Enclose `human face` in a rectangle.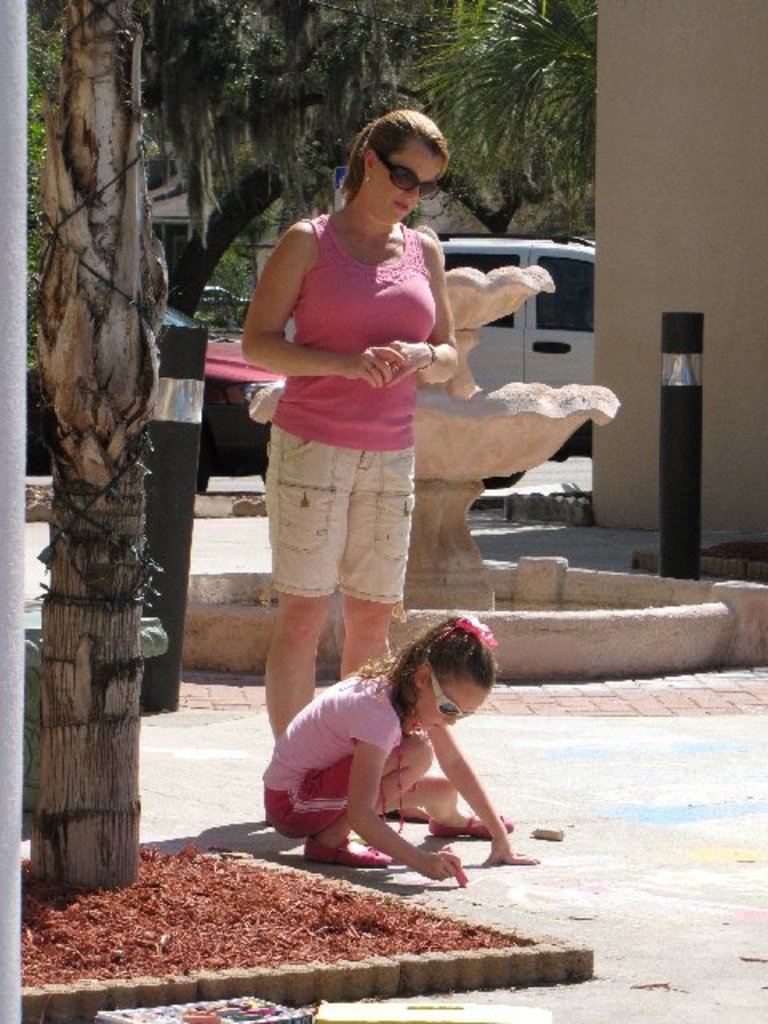
Rect(368, 134, 445, 221).
